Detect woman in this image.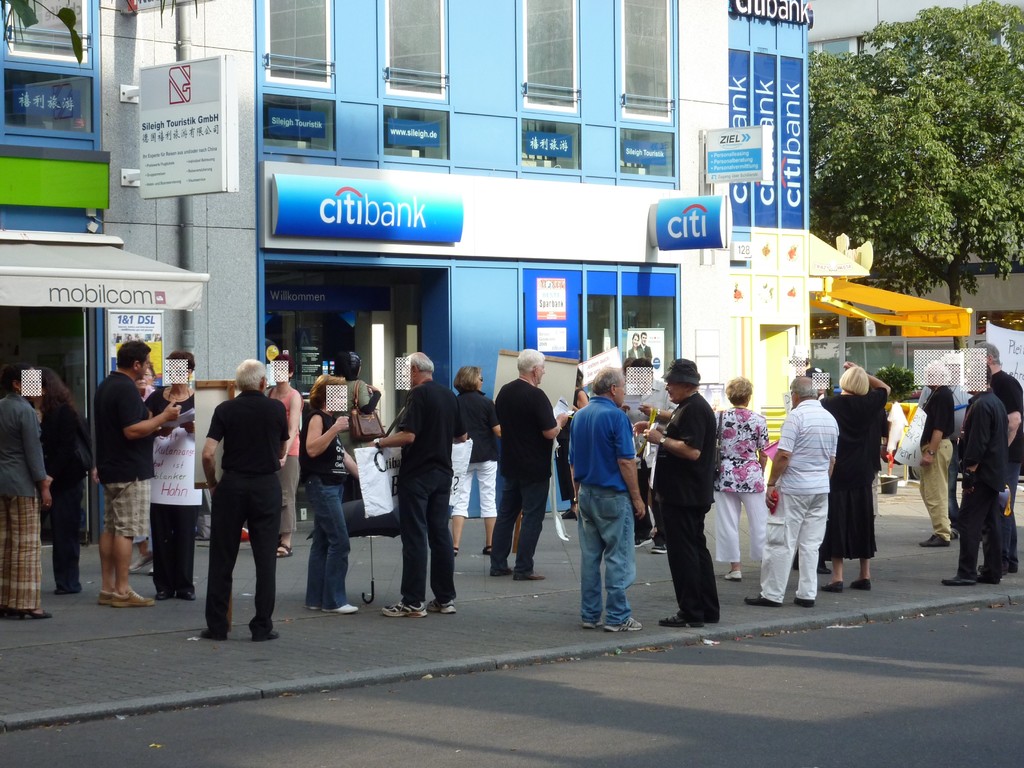
Detection: locate(451, 363, 502, 556).
